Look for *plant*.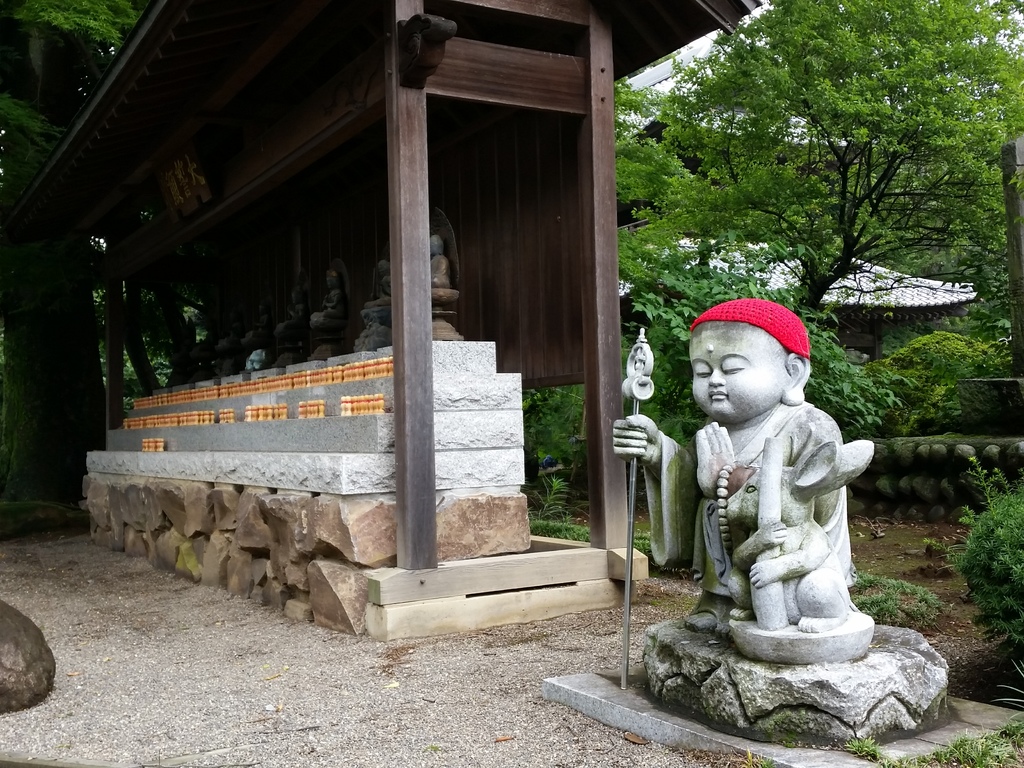
Found: <box>538,468,565,512</box>.
